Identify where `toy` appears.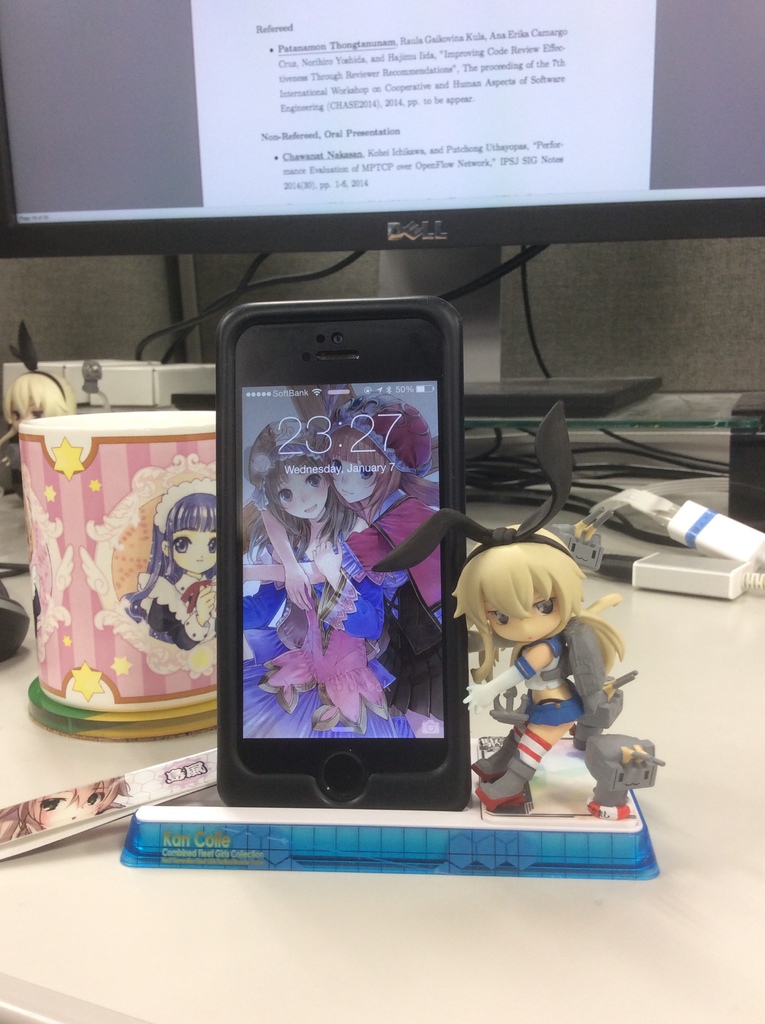
Appears at pyautogui.locateOnScreen(124, 490, 220, 646).
